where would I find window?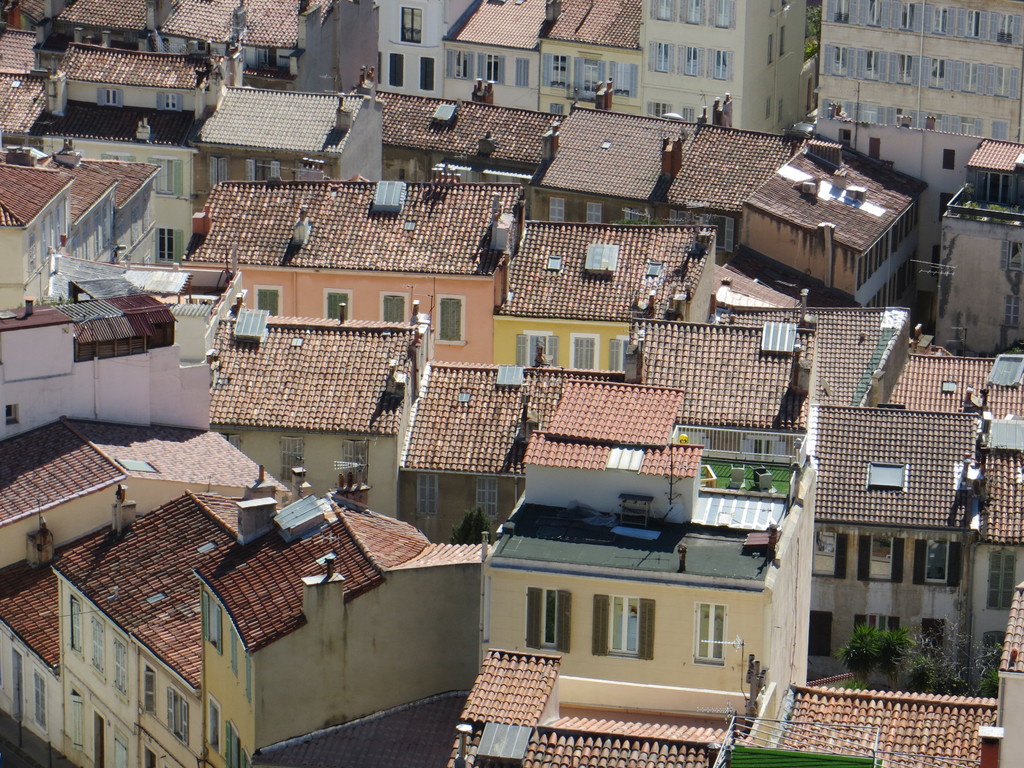
At box=[752, 438, 774, 458].
